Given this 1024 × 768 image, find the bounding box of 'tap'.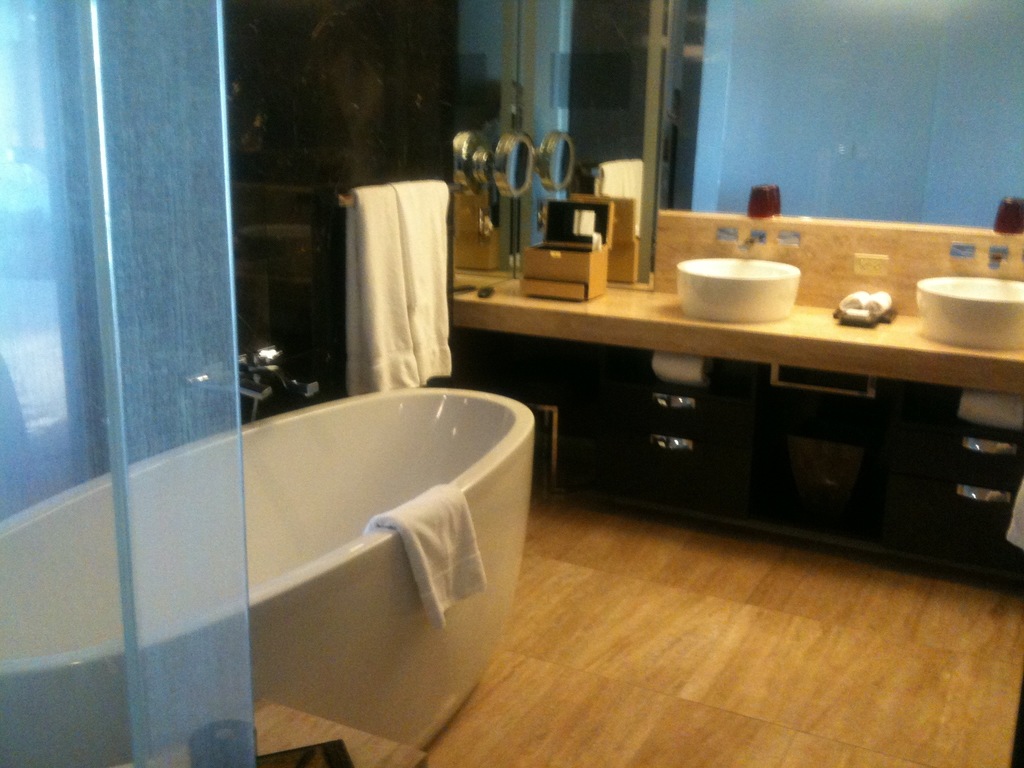
731/230/755/253.
